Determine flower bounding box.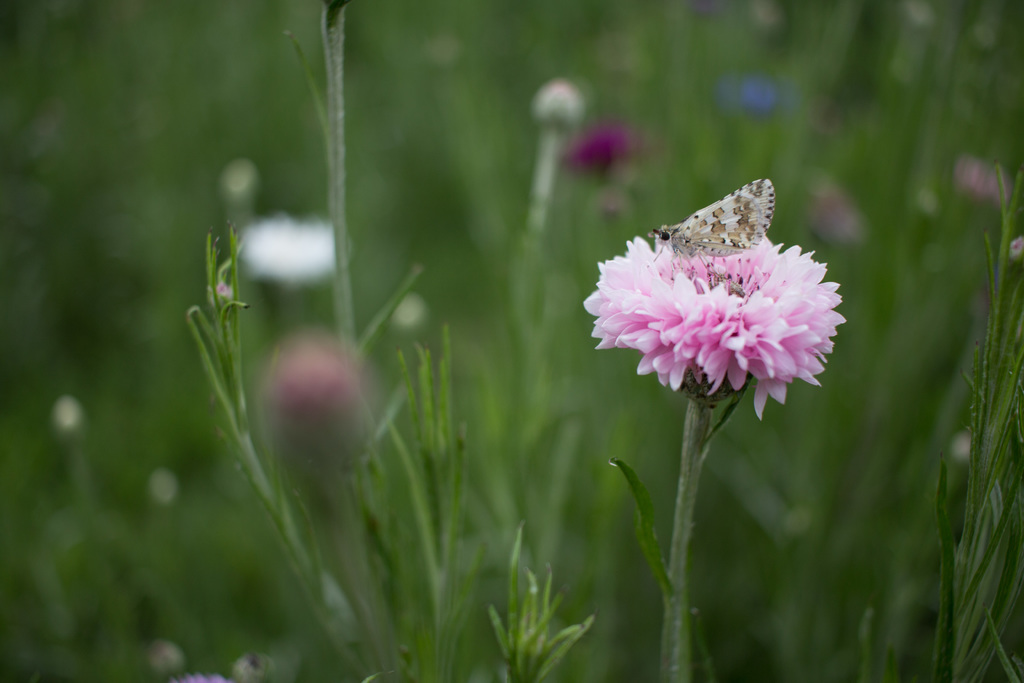
Determined: bbox=[237, 213, 354, 289].
